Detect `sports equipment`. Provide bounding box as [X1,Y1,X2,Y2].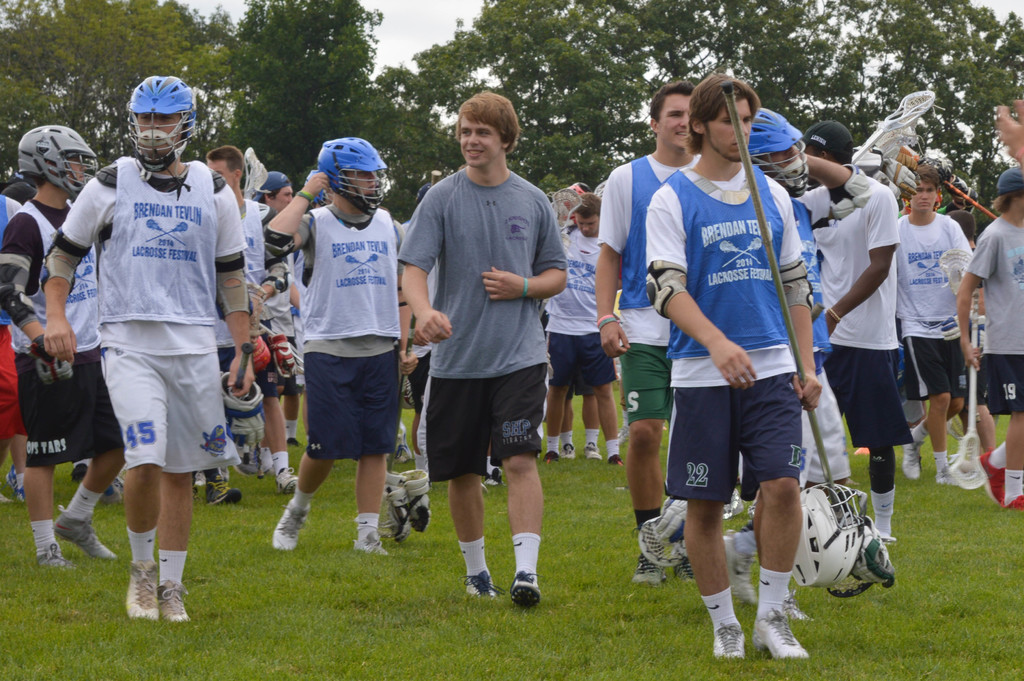
[216,254,253,316].
